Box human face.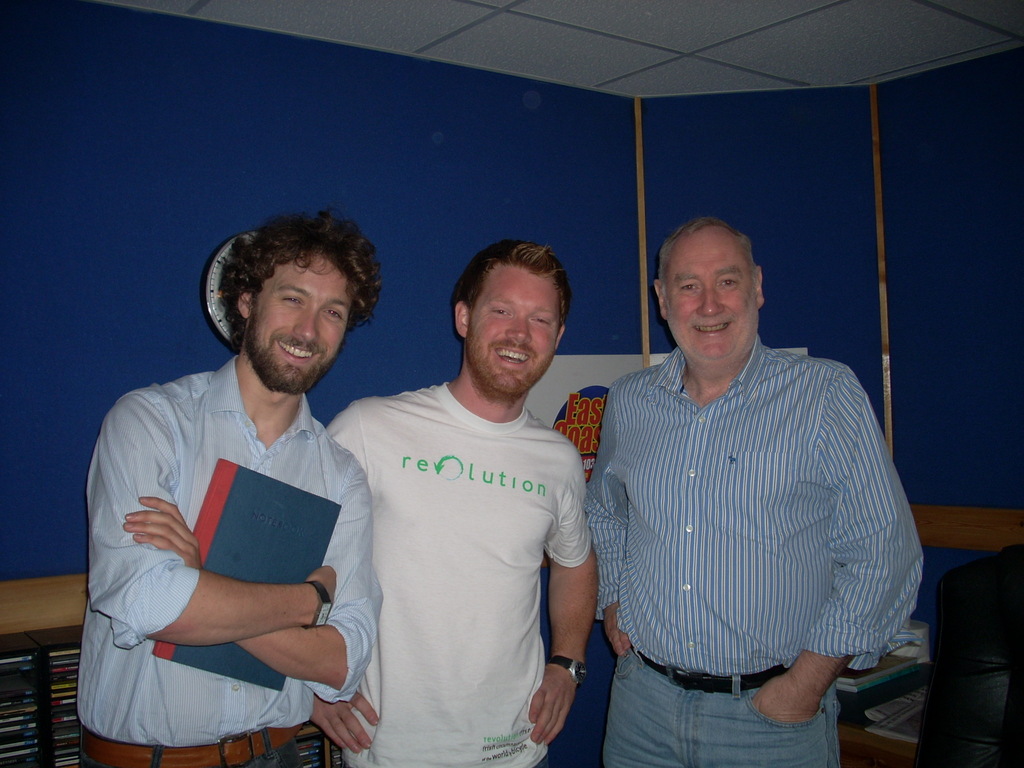
{"left": 244, "top": 254, "right": 362, "bottom": 402}.
